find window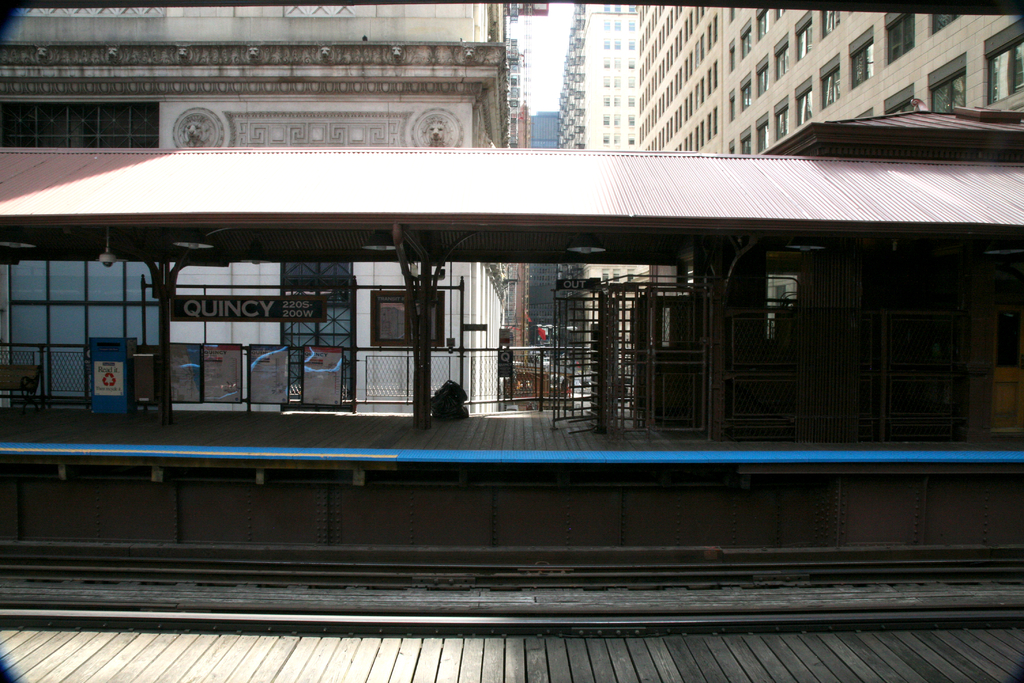
(728,6,738,17)
